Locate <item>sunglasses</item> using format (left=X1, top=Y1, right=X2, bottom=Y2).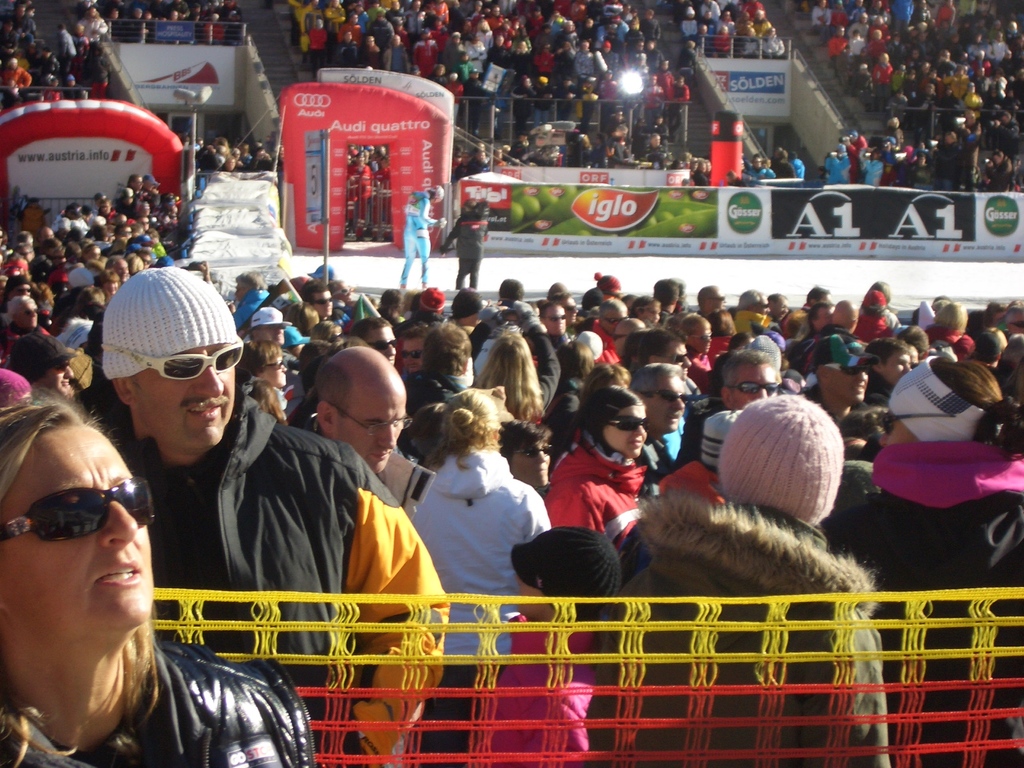
(left=518, top=445, right=554, bottom=458).
